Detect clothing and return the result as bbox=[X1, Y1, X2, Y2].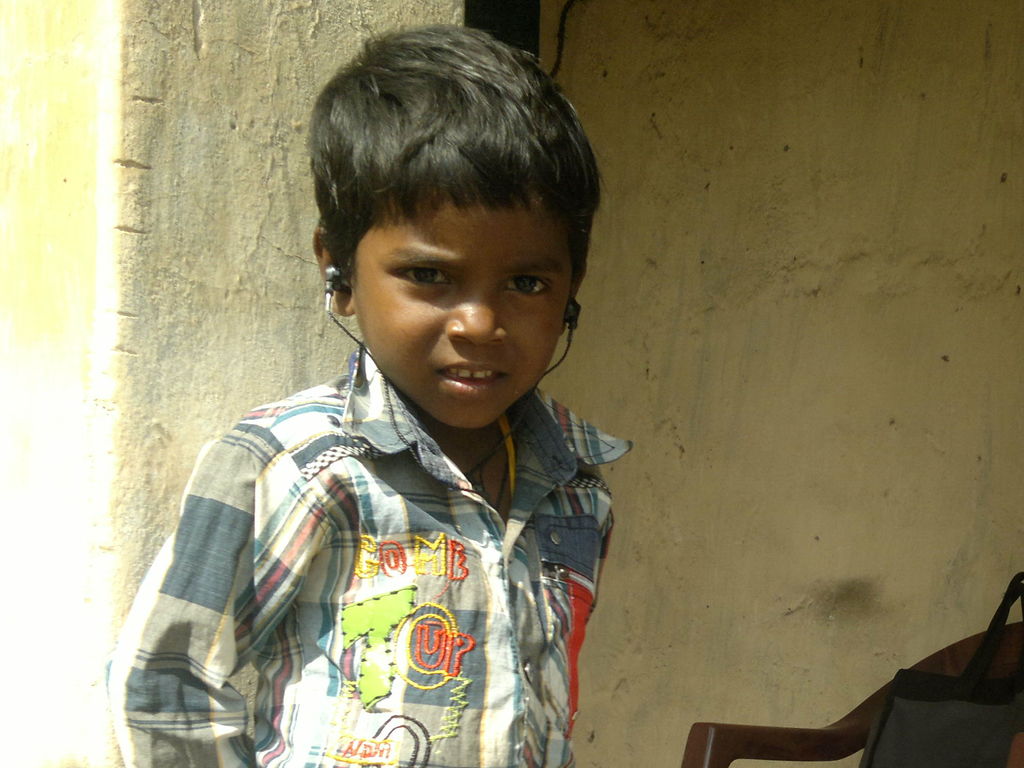
bbox=[124, 307, 620, 755].
